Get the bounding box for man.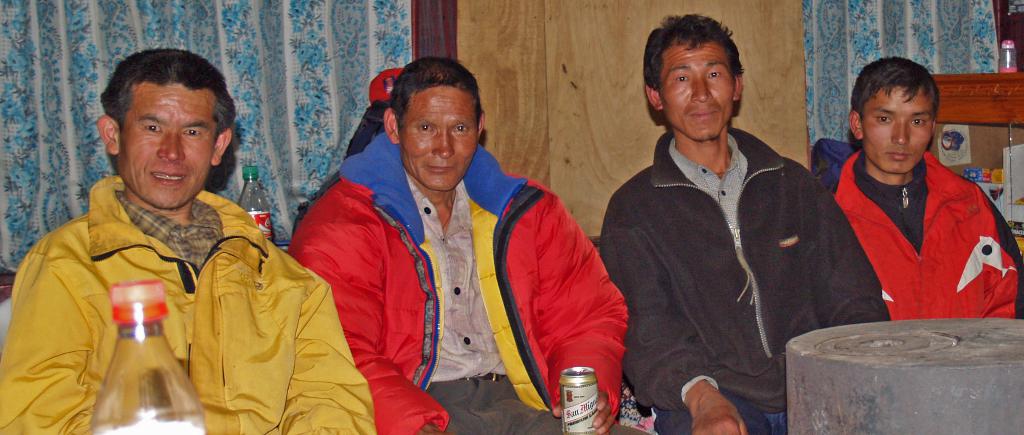
l=595, t=13, r=892, b=434.
